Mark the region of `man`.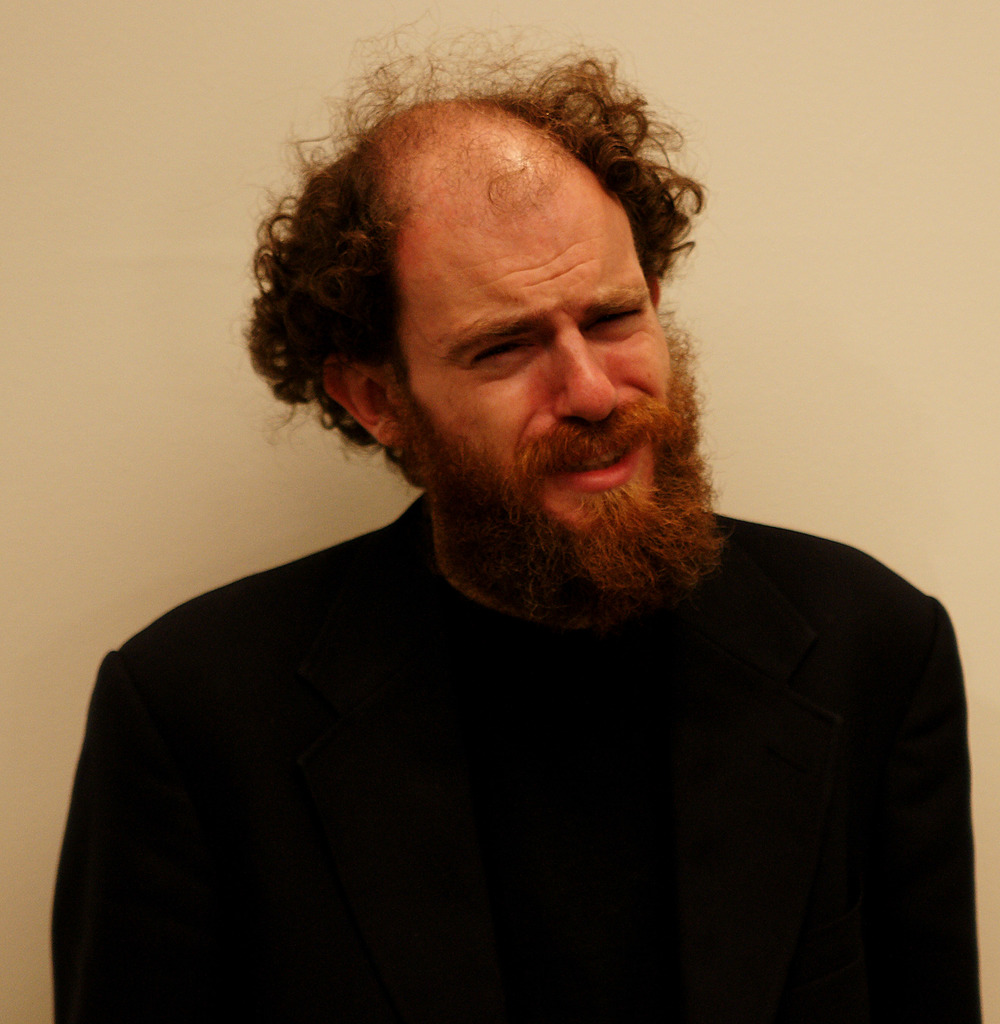
Region: l=59, t=52, r=998, b=999.
